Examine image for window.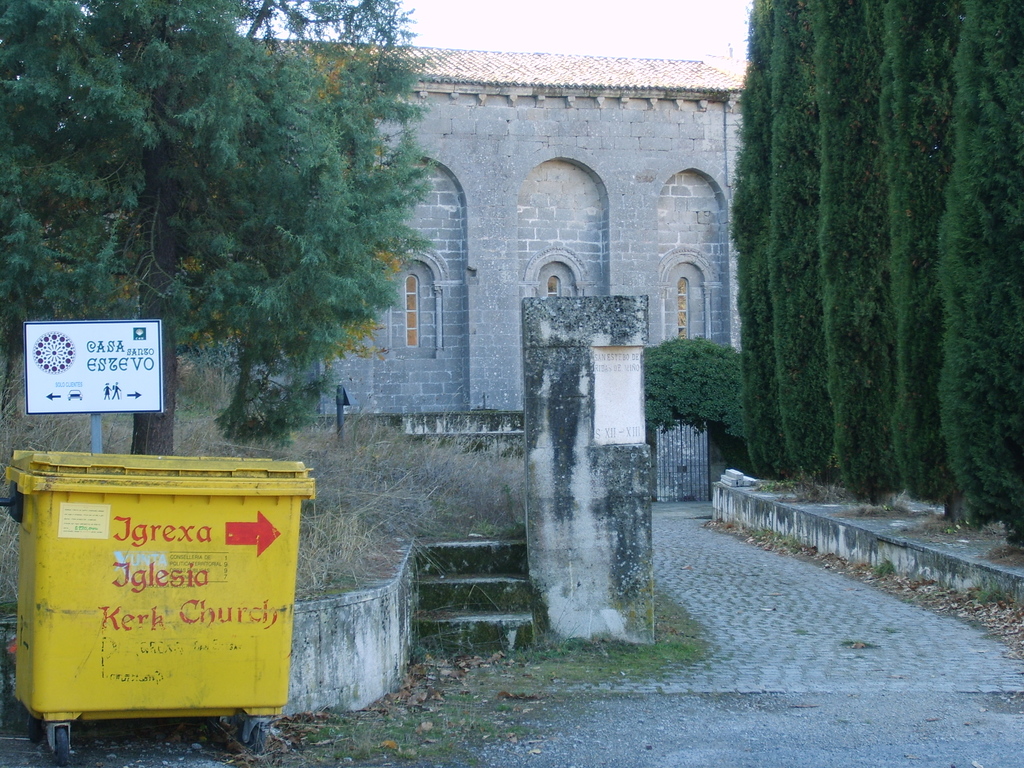
Examination result: box=[549, 276, 564, 300].
